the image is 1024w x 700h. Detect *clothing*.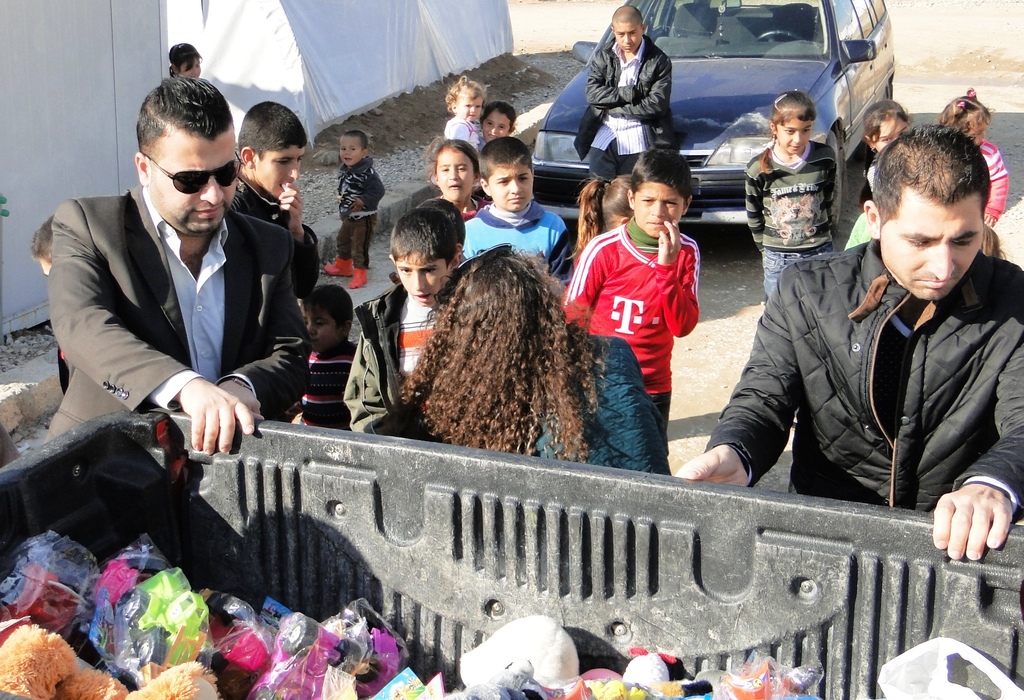
Detection: l=58, t=343, r=70, b=395.
